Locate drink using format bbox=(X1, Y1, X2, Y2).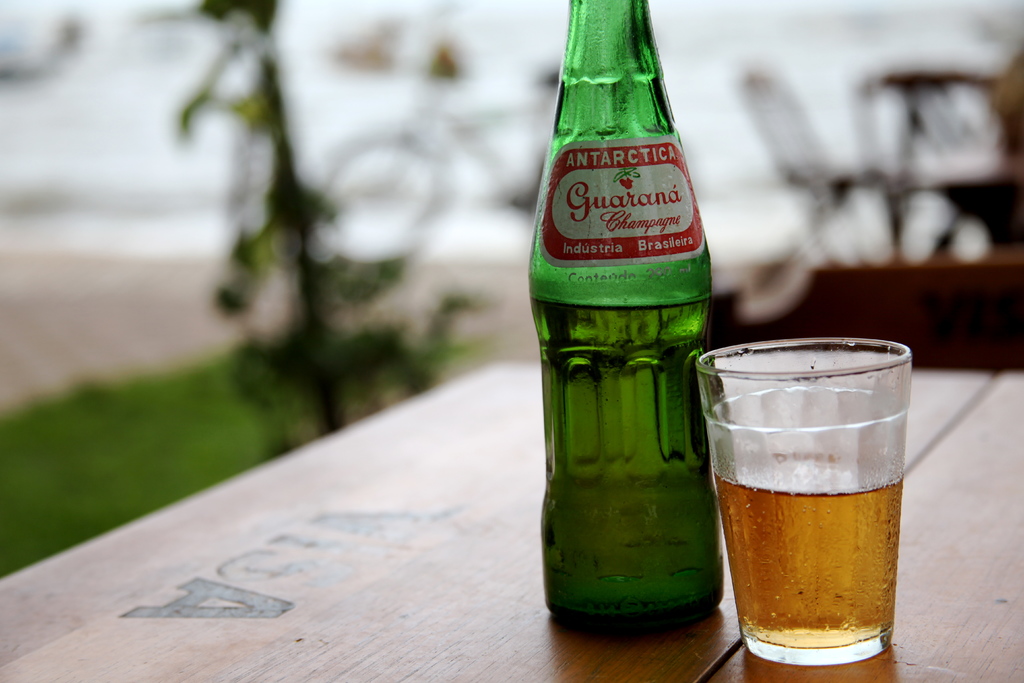
bbox=(547, 0, 732, 625).
